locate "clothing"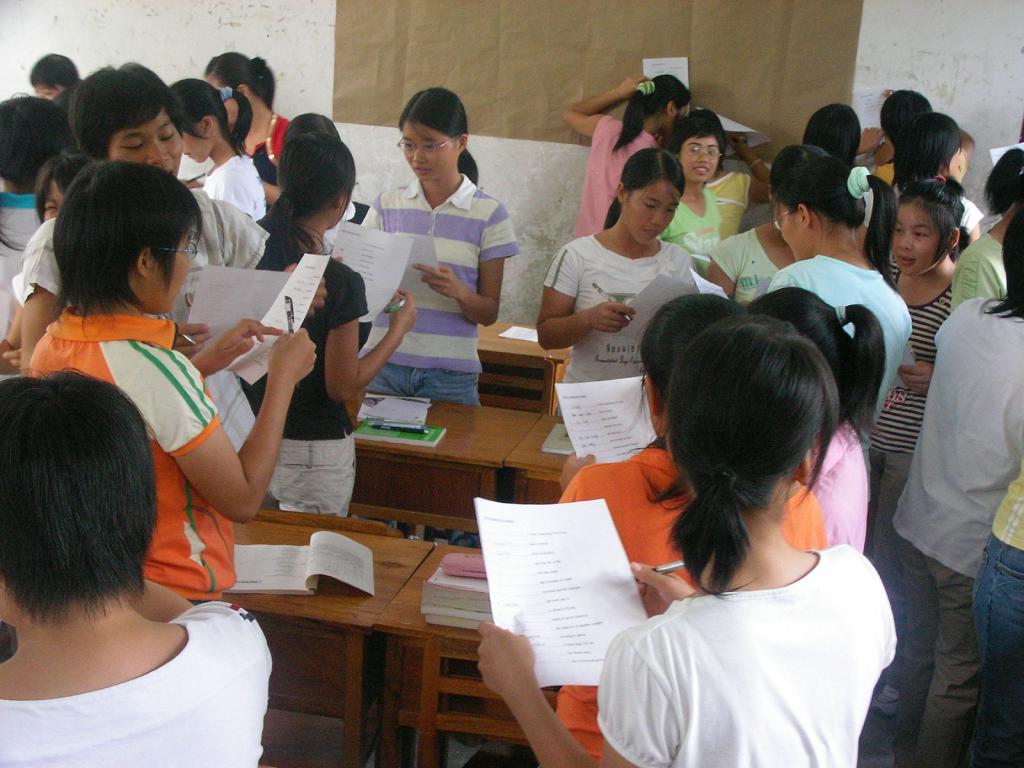
{"left": 967, "top": 471, "right": 1023, "bottom": 767}
